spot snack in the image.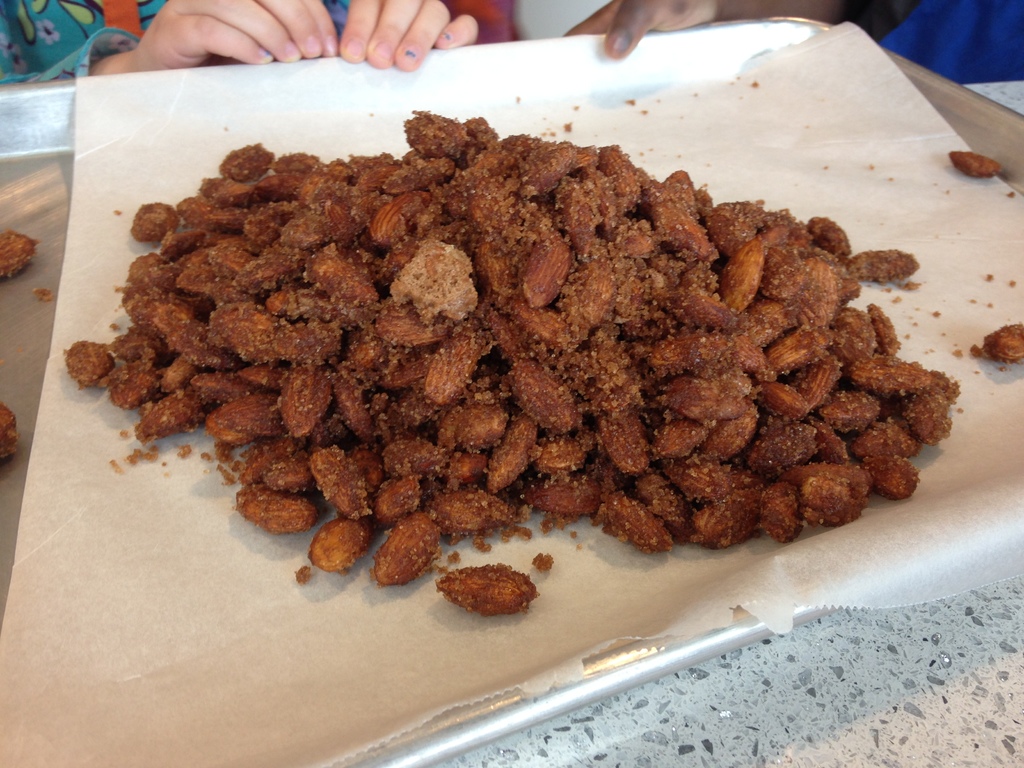
snack found at l=2, t=230, r=38, b=275.
